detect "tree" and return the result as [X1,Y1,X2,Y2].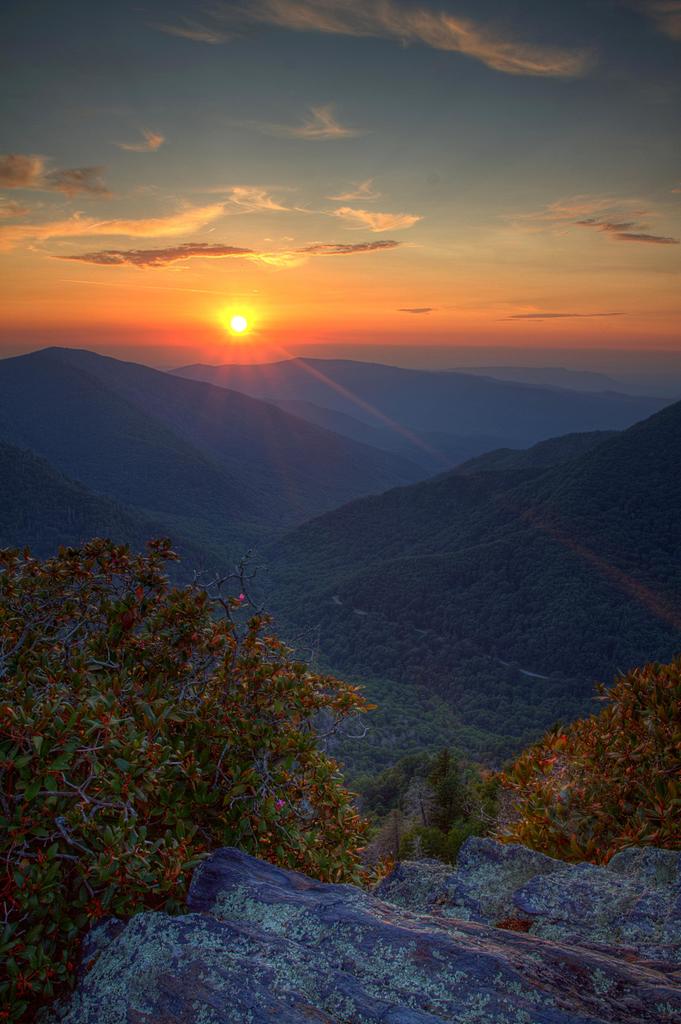
[18,511,389,913].
